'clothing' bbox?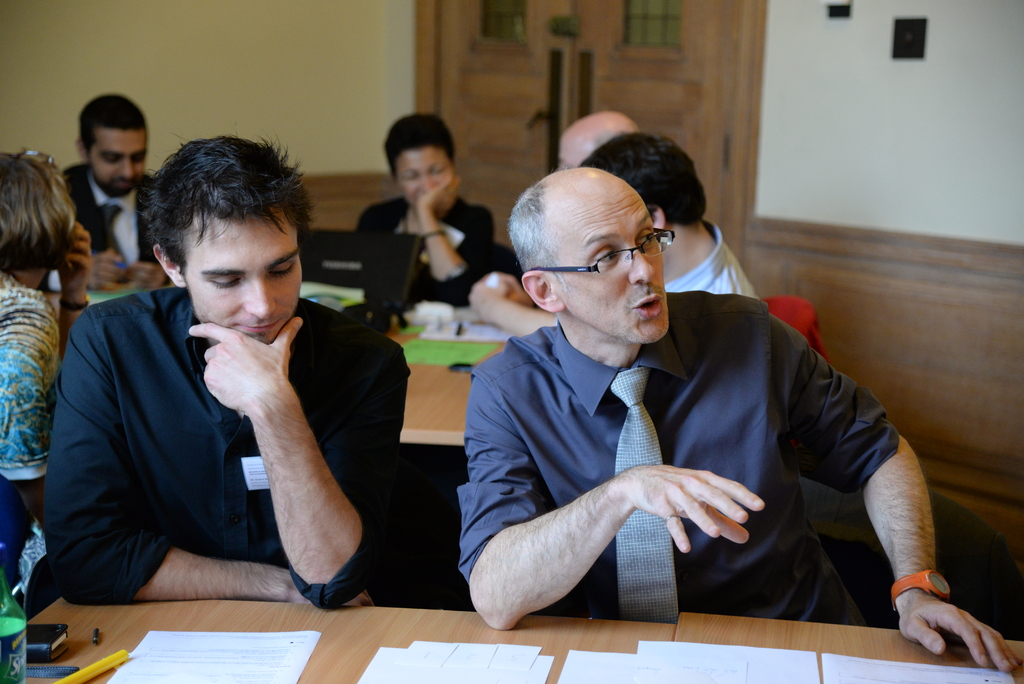
box(664, 221, 759, 293)
